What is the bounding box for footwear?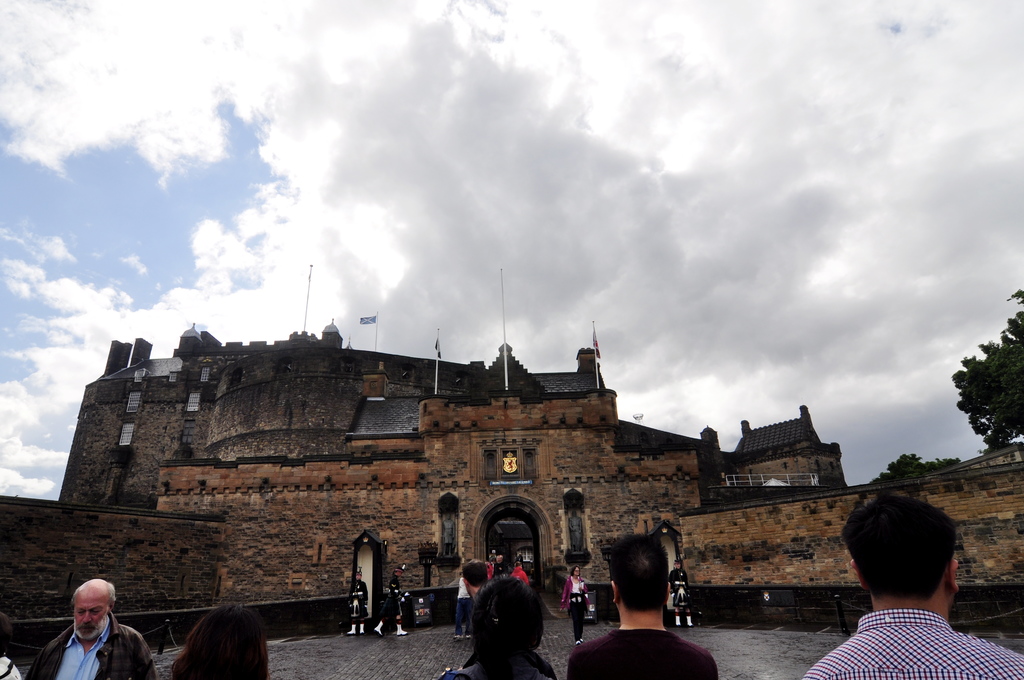
bbox(573, 640, 584, 646).
